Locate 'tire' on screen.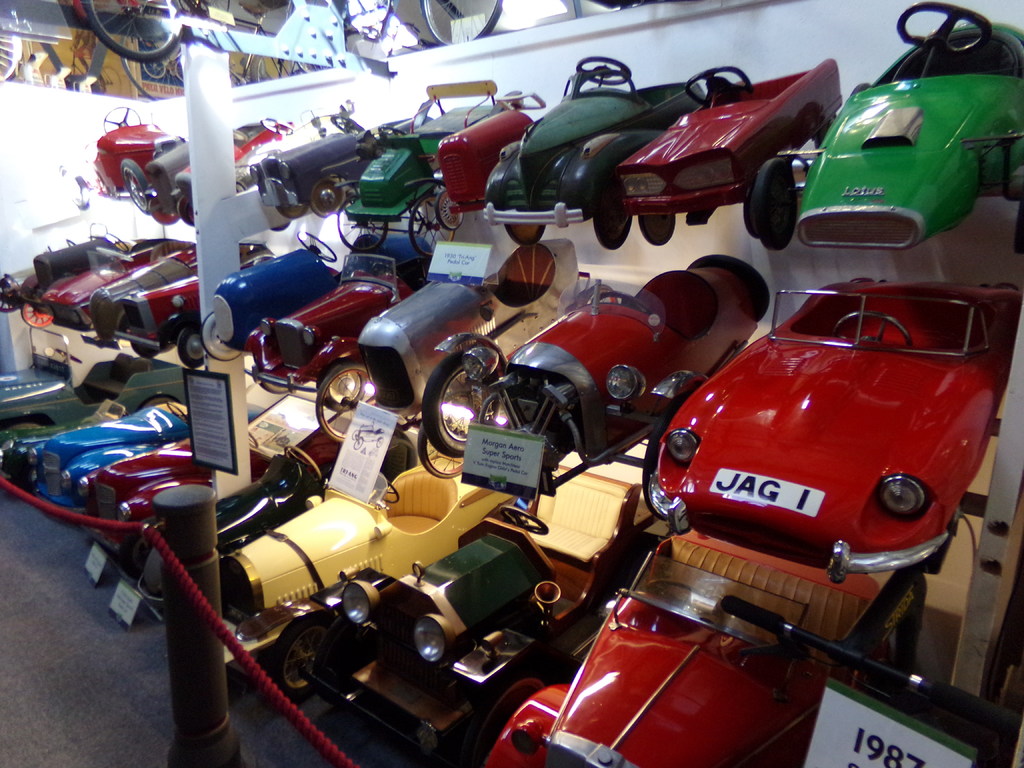
On screen at [132,337,159,360].
